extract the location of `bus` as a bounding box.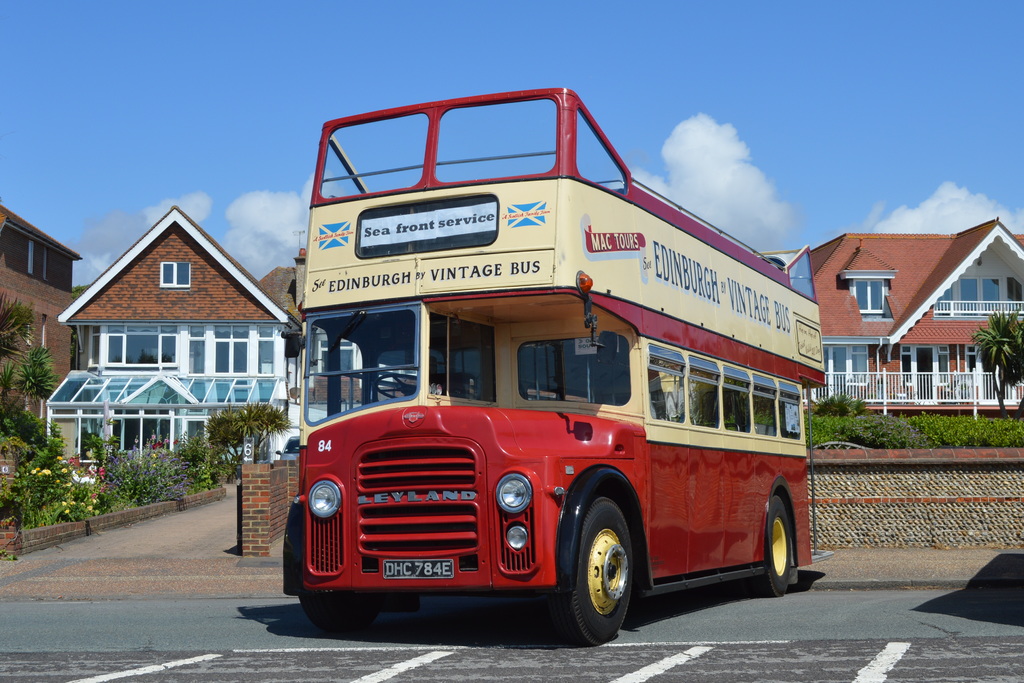
x1=280, y1=85, x2=833, y2=646.
